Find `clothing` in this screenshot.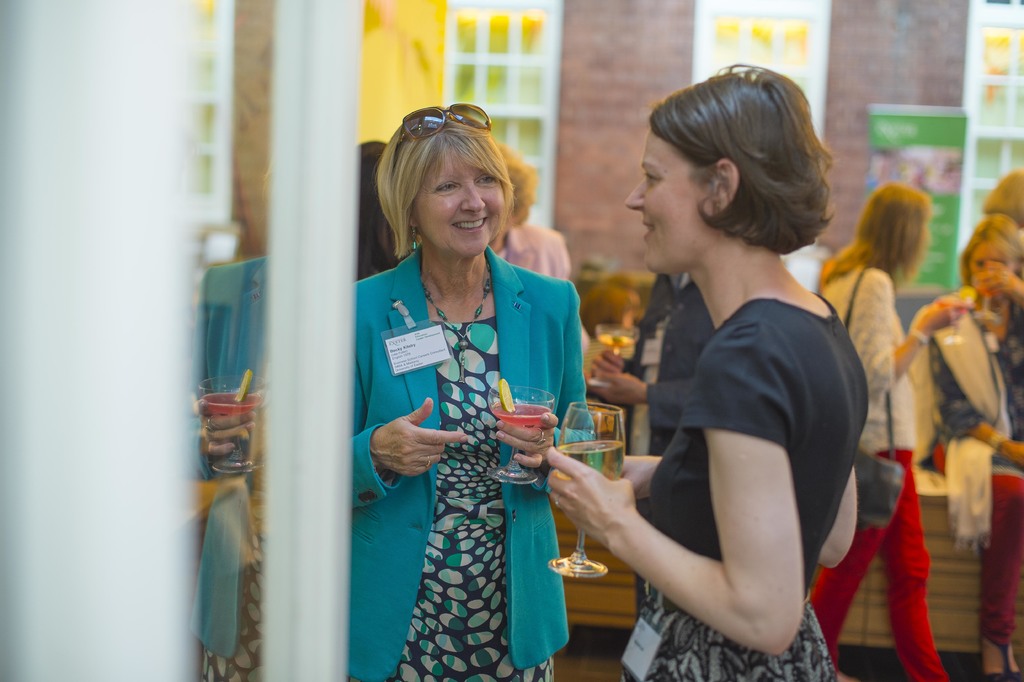
The bounding box for `clothing` is bbox(627, 271, 710, 462).
